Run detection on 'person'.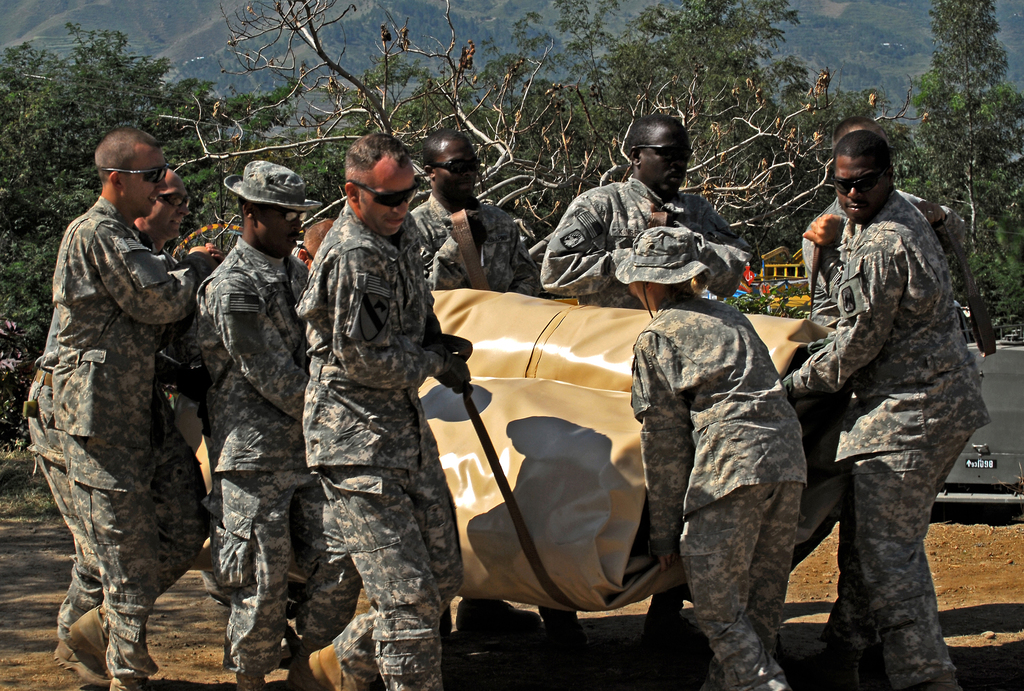
Result: locate(22, 161, 225, 689).
